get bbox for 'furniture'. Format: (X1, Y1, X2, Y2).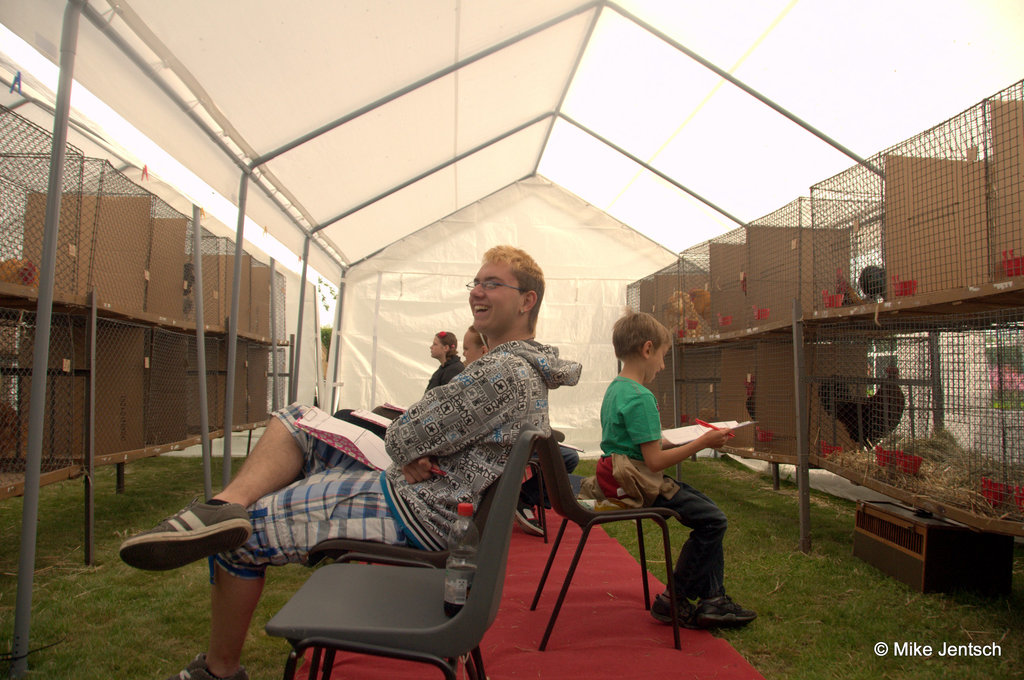
(261, 420, 543, 679).
